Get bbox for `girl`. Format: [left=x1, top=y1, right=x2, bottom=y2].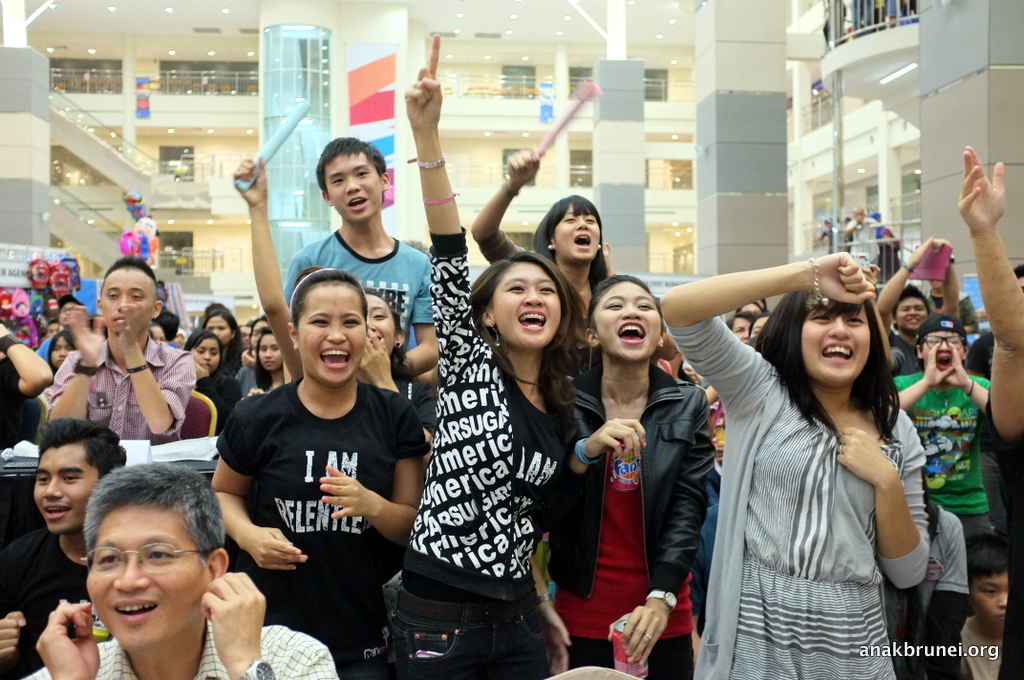
[left=547, top=275, right=721, bottom=675].
